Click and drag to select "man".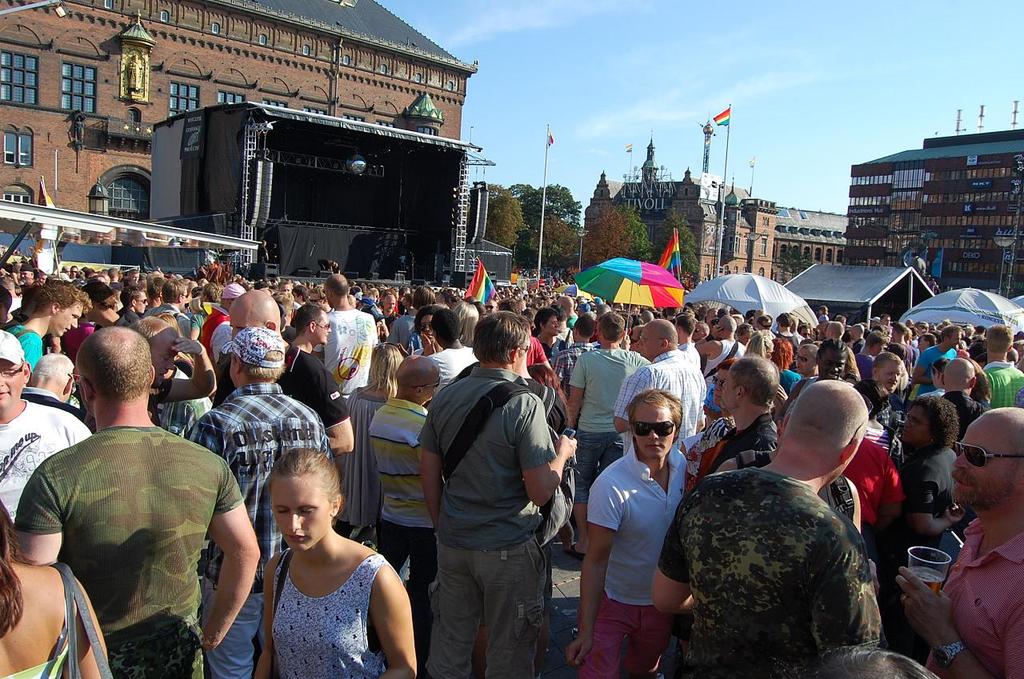
Selection: 271, 279, 302, 327.
